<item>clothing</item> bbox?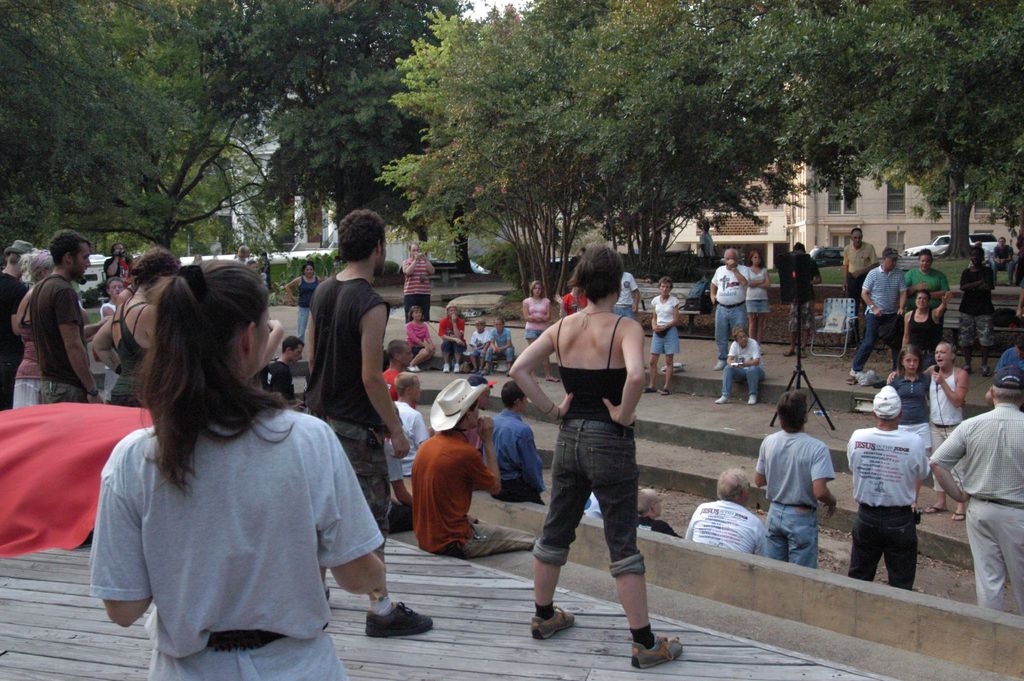
719 341 764 401
